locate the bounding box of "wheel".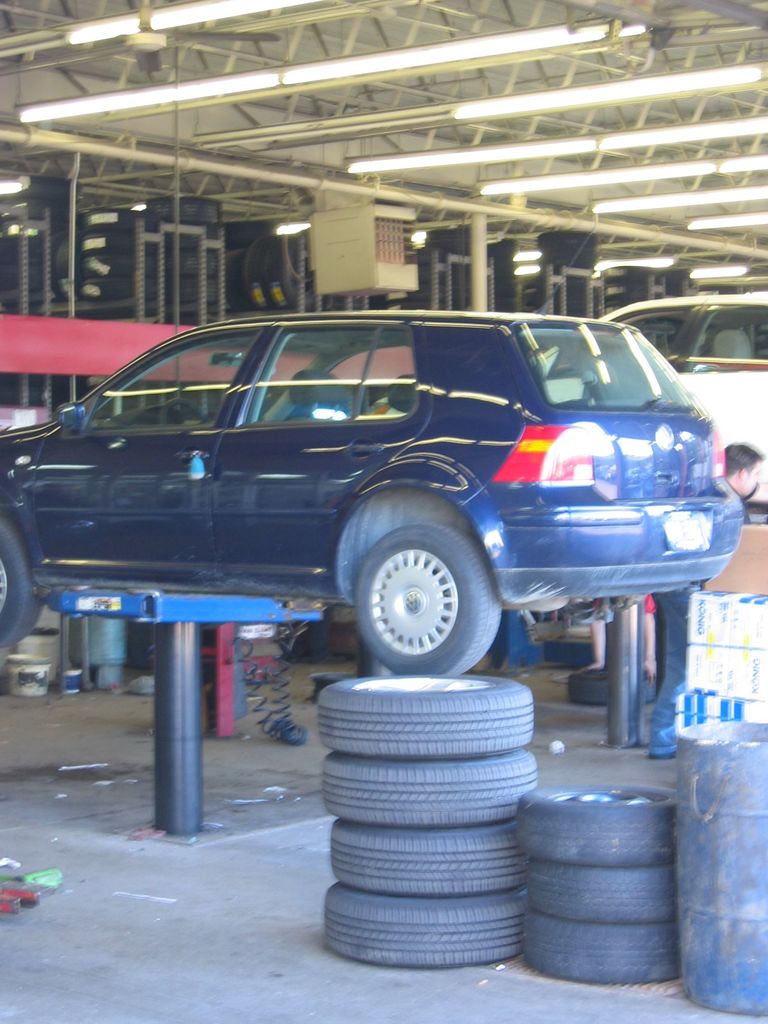
Bounding box: 517 785 676 865.
